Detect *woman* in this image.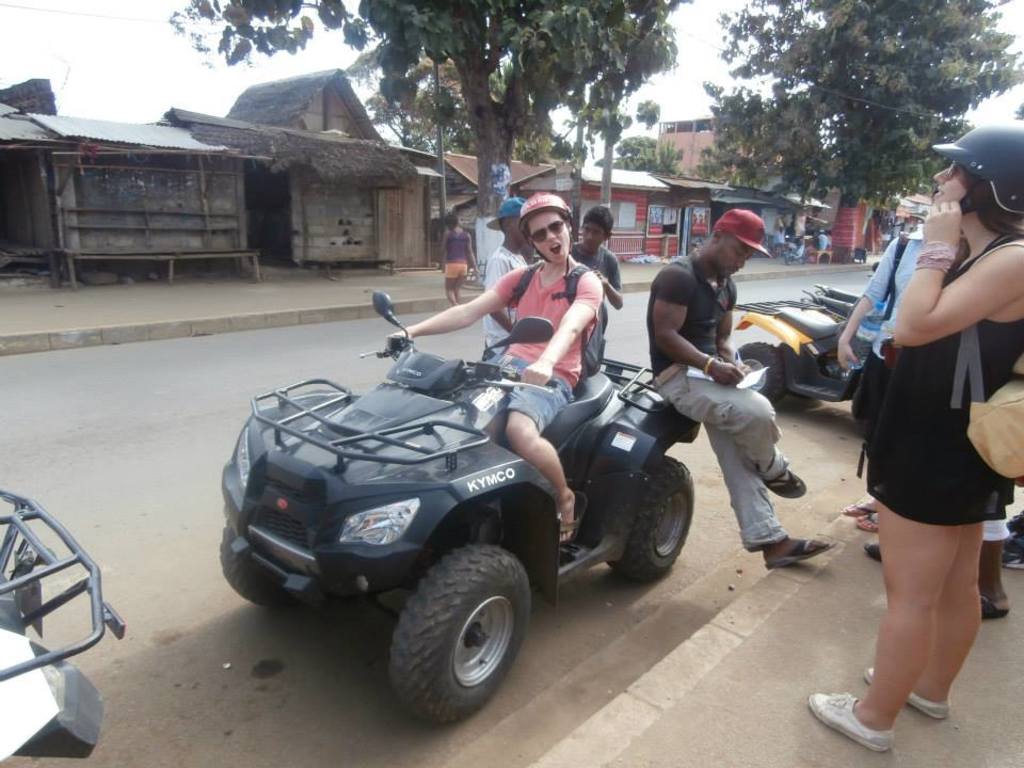
Detection: bbox=(439, 212, 478, 301).
